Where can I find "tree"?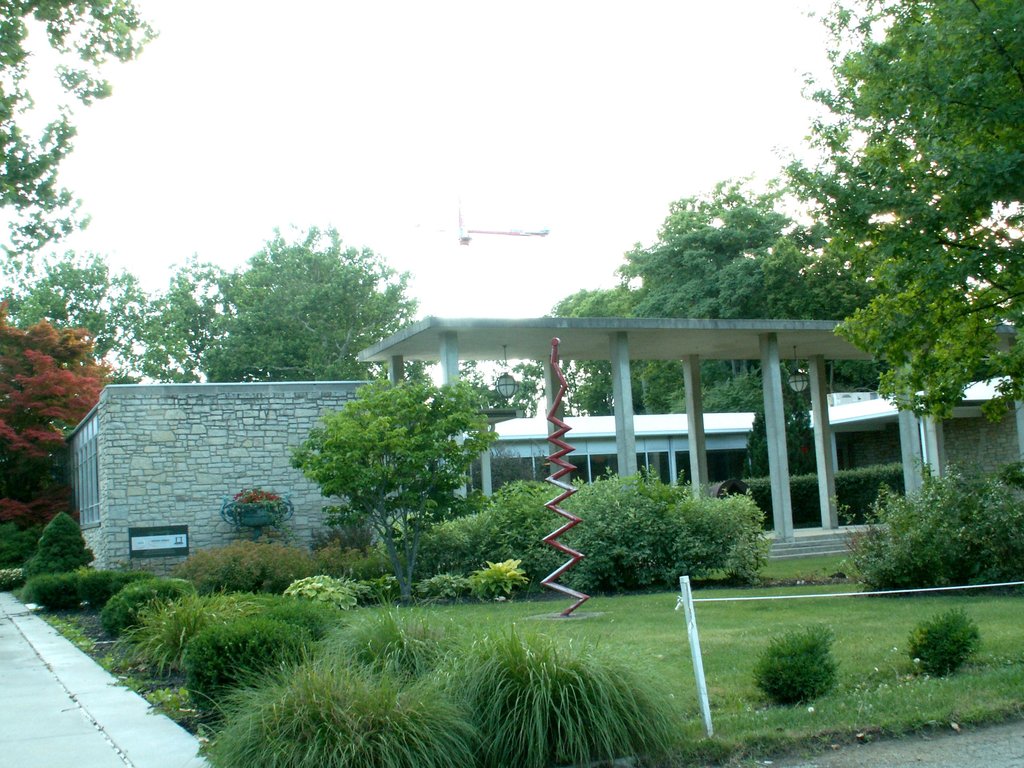
You can find it at (0,0,155,212).
